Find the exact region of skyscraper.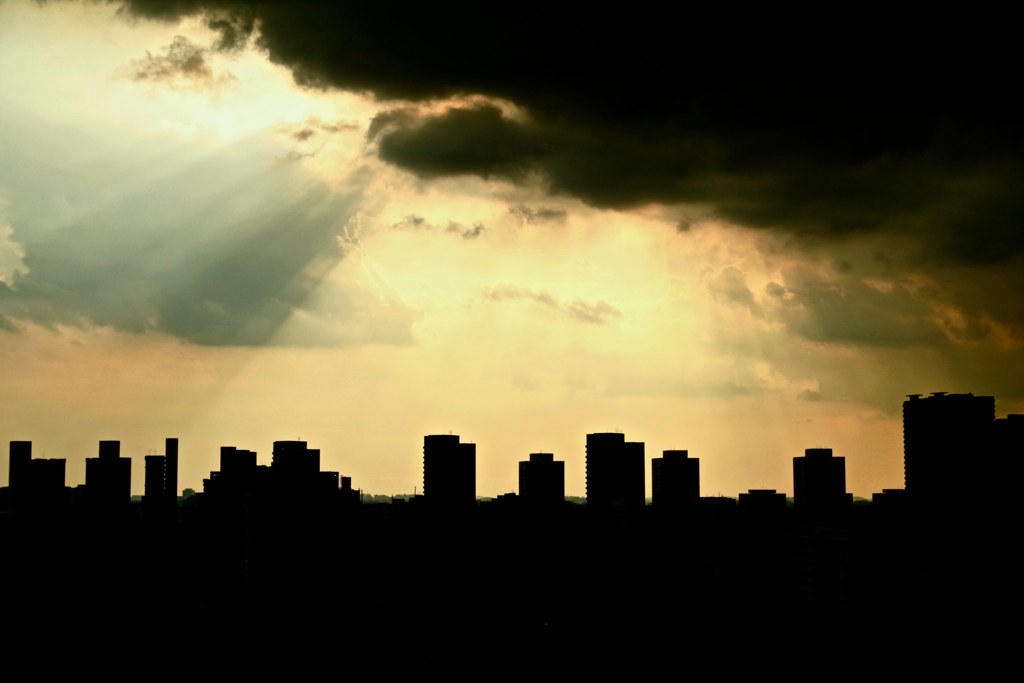
Exact region: <box>901,399,1004,501</box>.
